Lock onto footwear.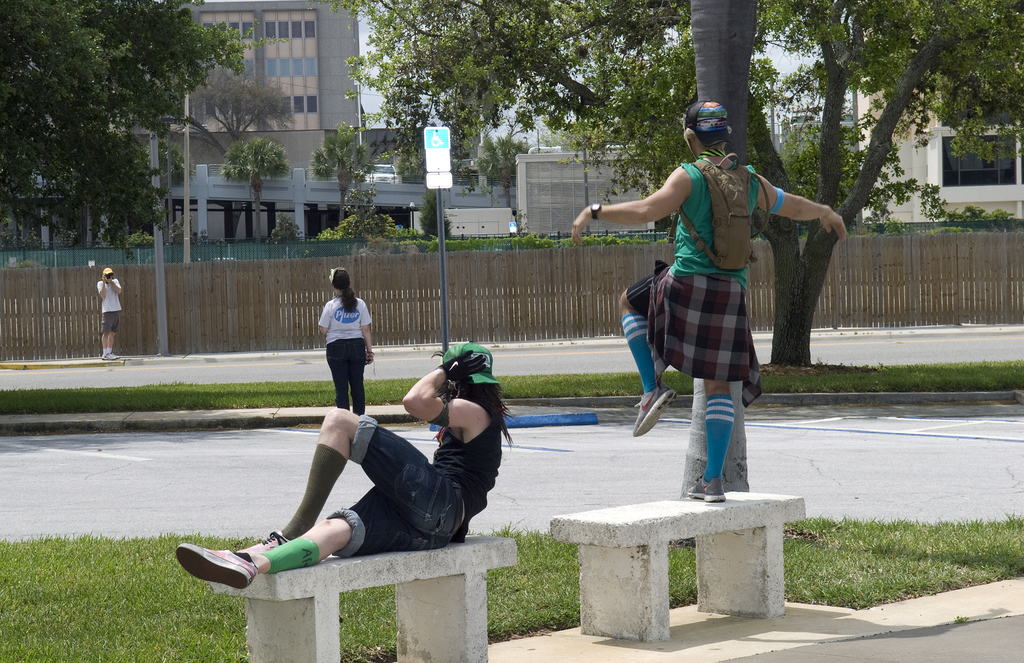
Locked: 175,543,259,591.
